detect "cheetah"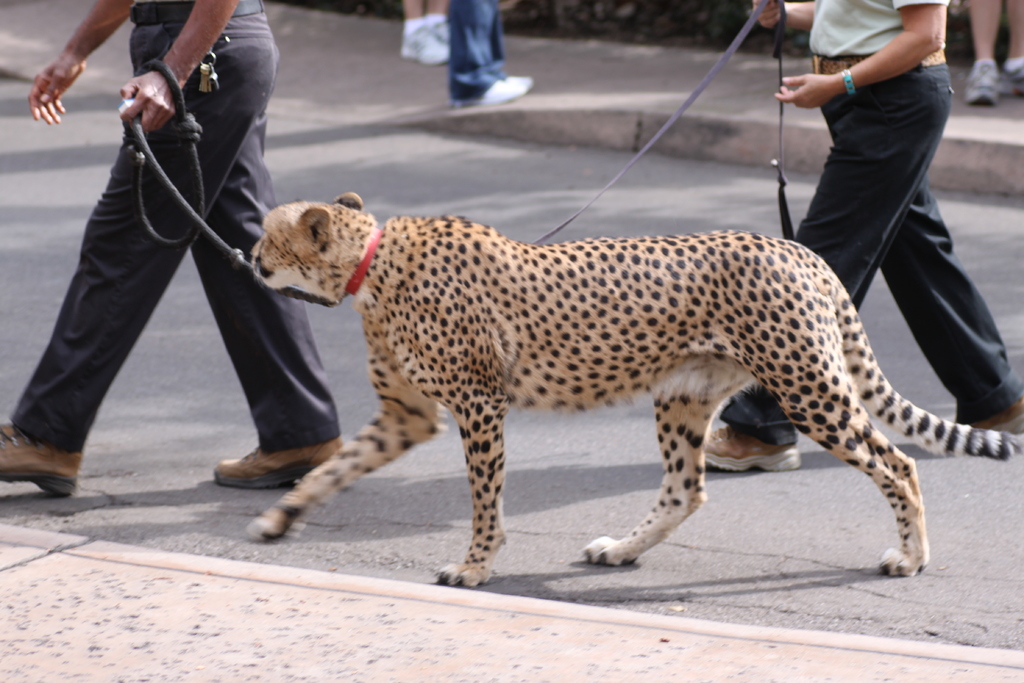
bbox=(248, 194, 1023, 589)
